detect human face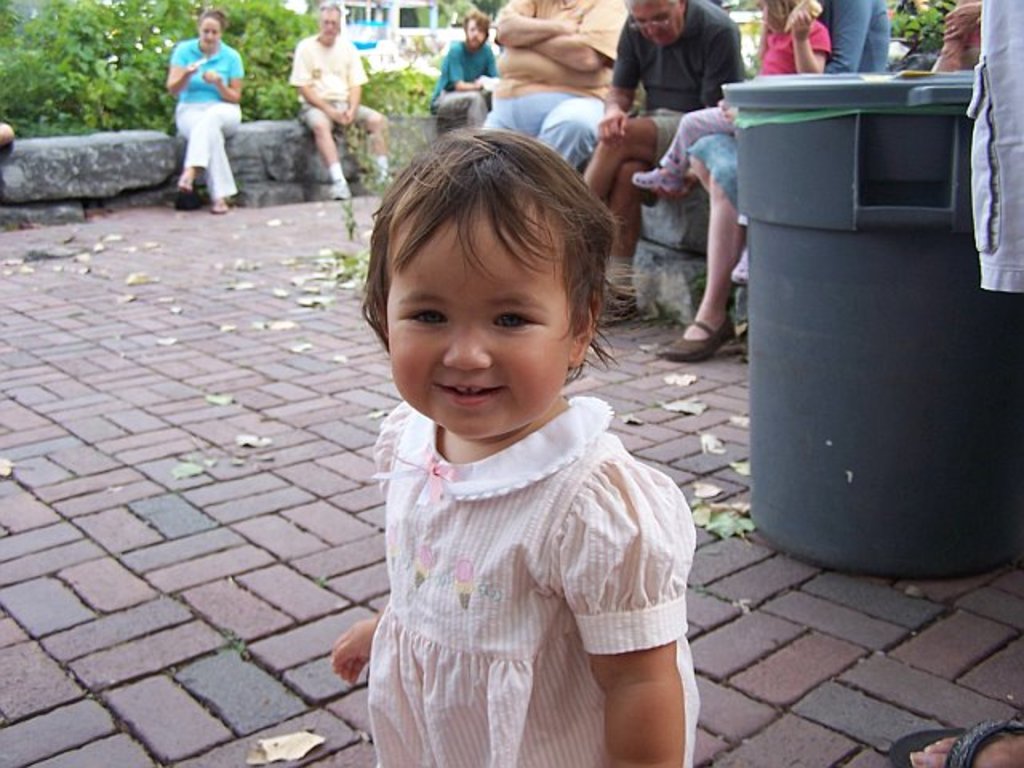
bbox(621, 0, 685, 50)
